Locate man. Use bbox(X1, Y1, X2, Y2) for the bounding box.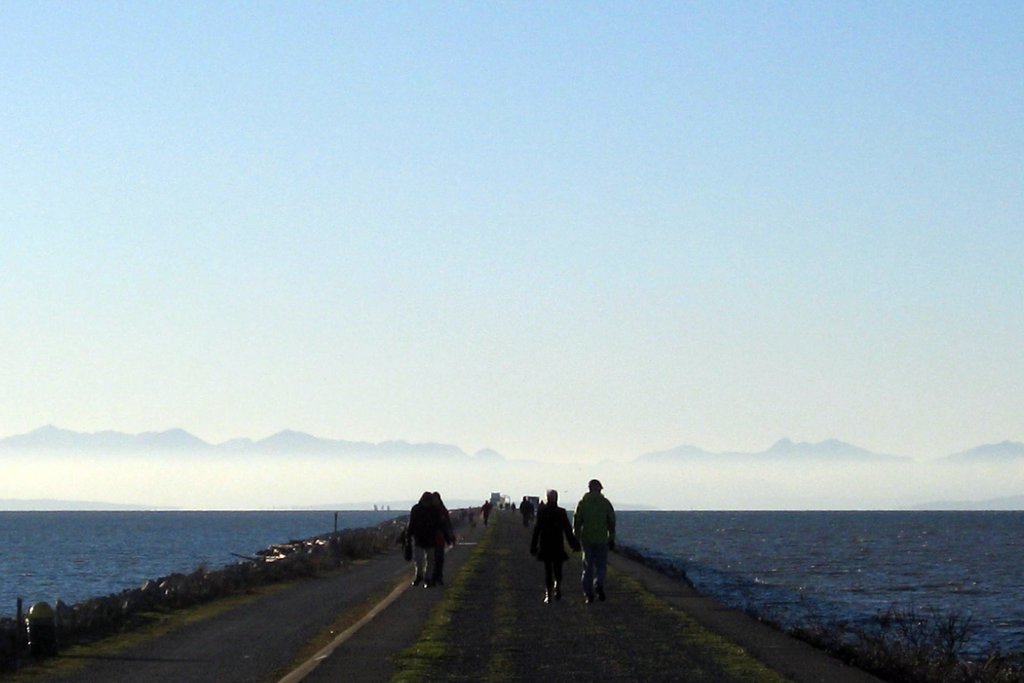
bbox(479, 498, 491, 527).
